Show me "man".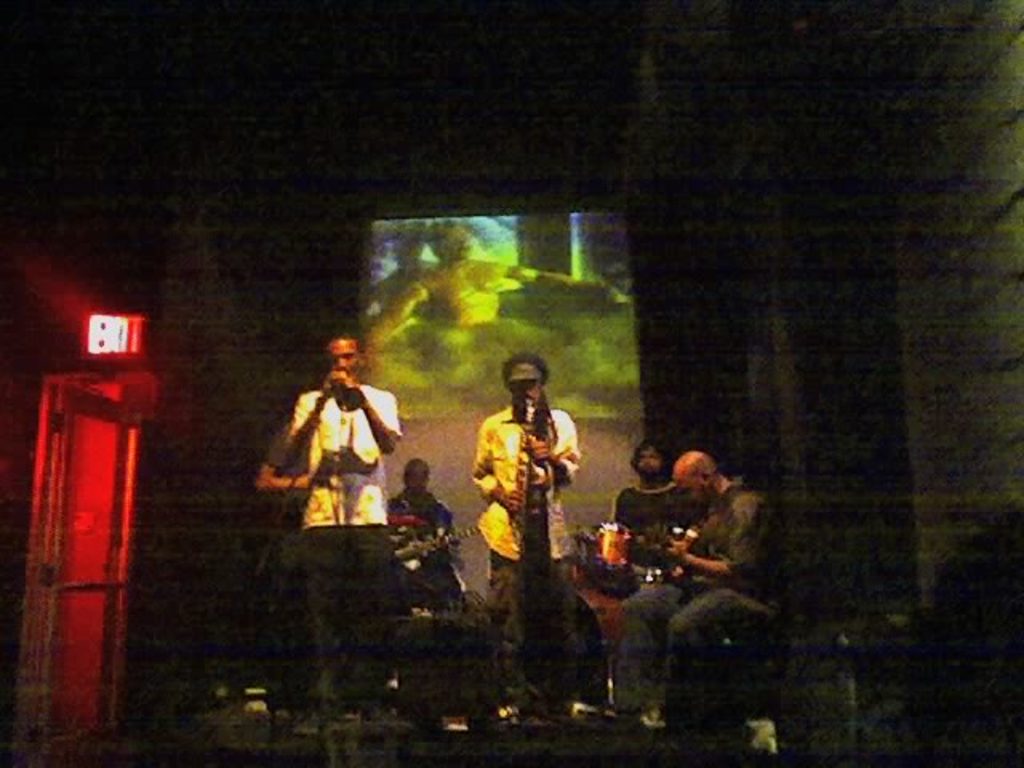
"man" is here: pyautogui.locateOnScreen(610, 442, 698, 541).
